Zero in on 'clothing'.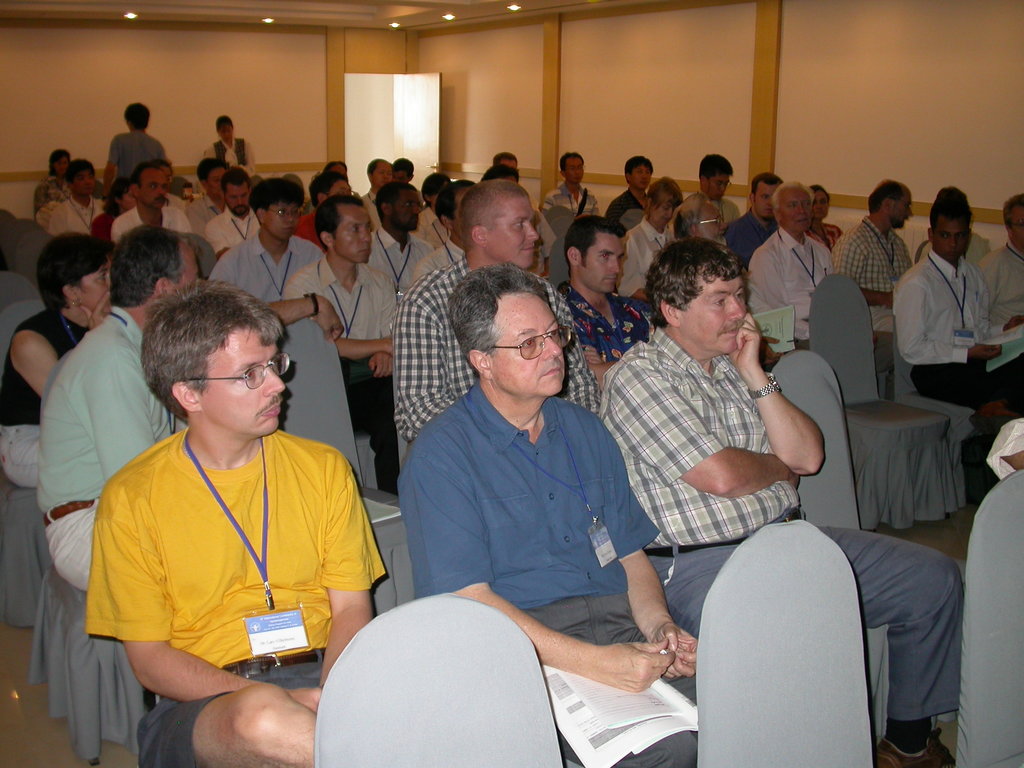
Zeroed in: [x1=620, y1=212, x2=669, y2=303].
